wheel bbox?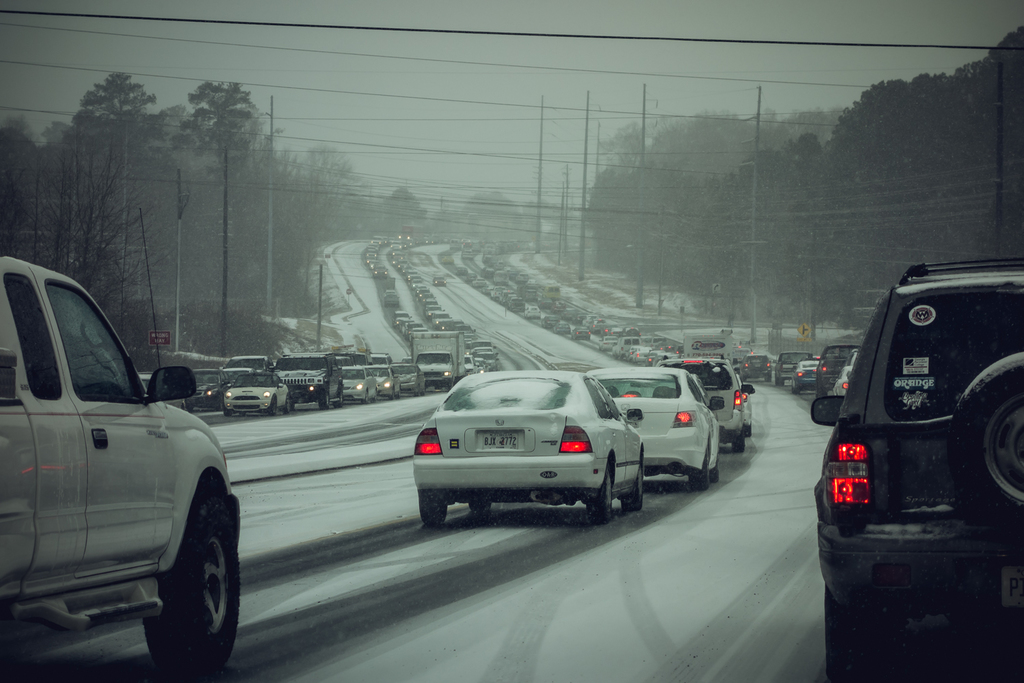
268,398,276,411
